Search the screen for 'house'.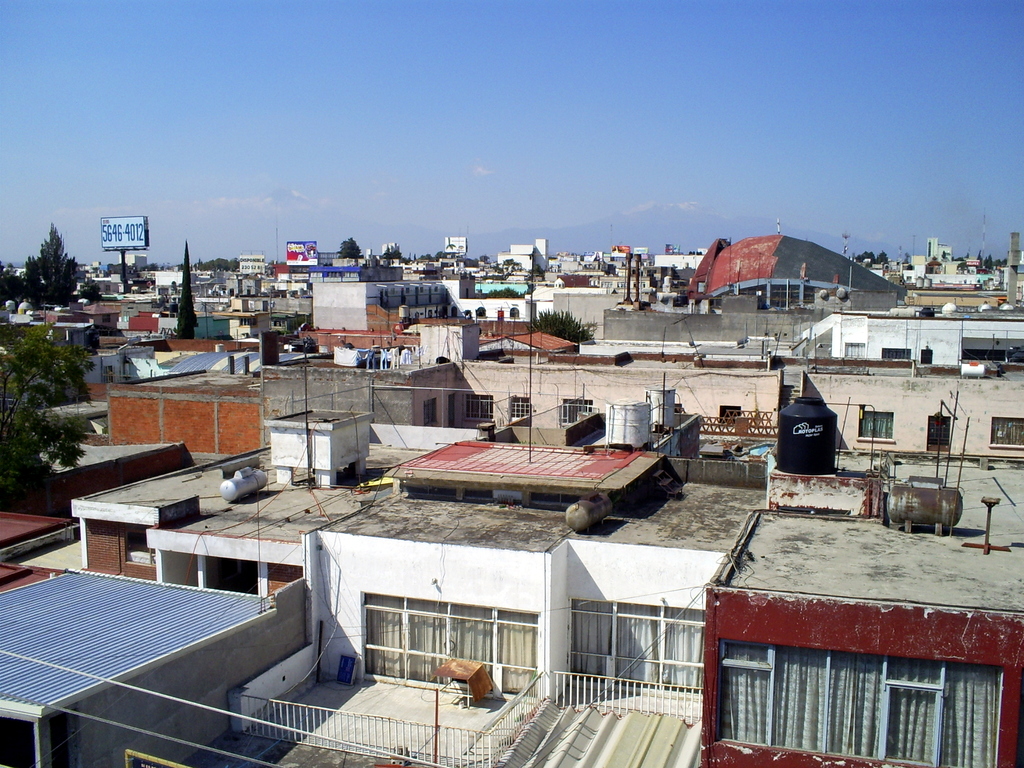
Found at (81,300,129,328).
